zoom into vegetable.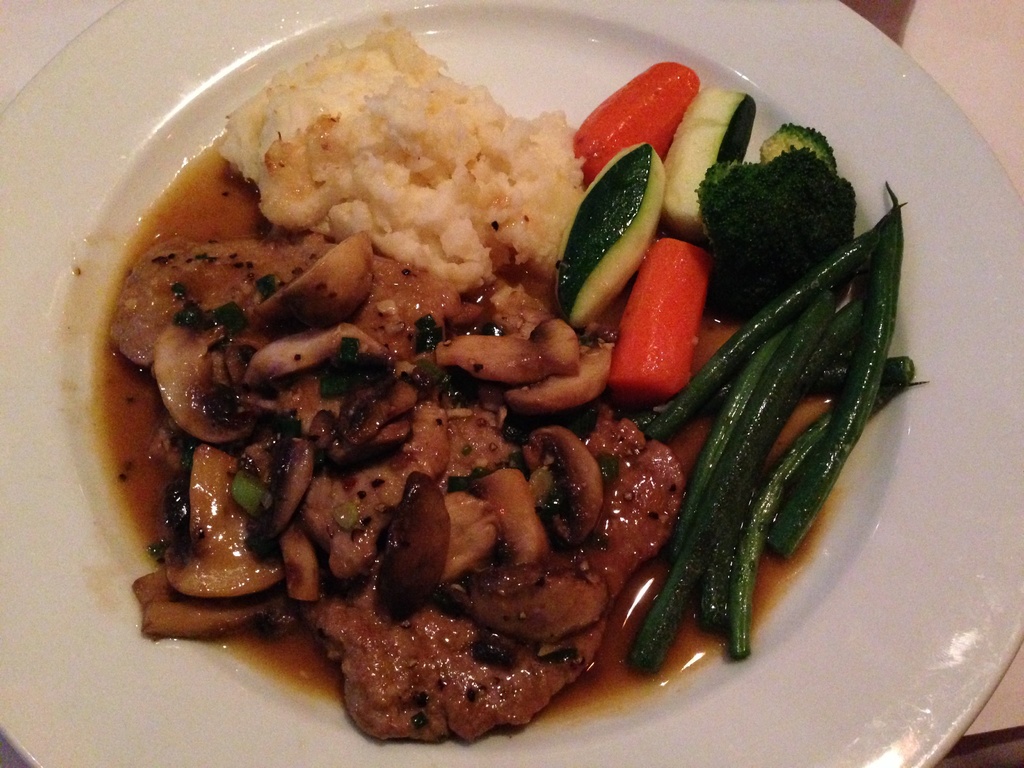
Zoom target: {"x1": 415, "y1": 312, "x2": 445, "y2": 351}.
